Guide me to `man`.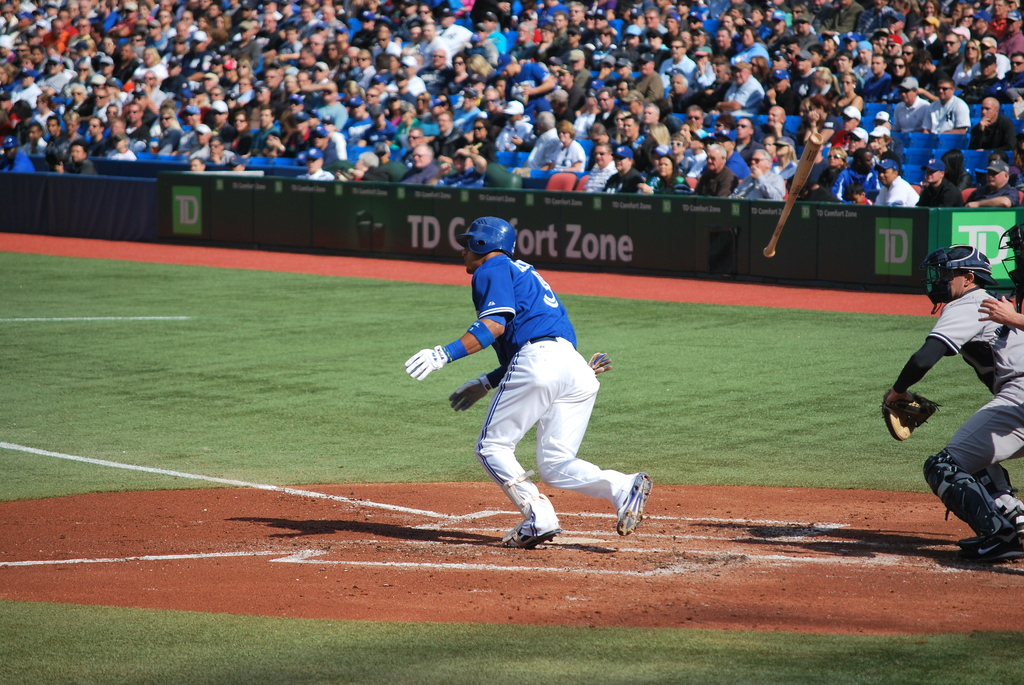
Guidance: (x1=968, y1=161, x2=1014, y2=205).
